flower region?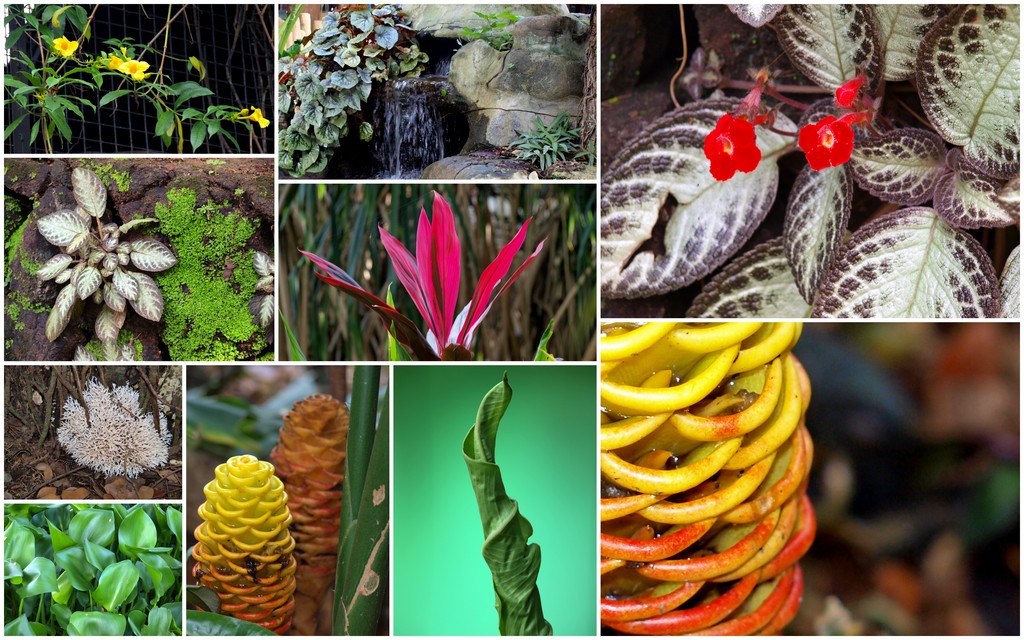
<box>797,113,860,173</box>
